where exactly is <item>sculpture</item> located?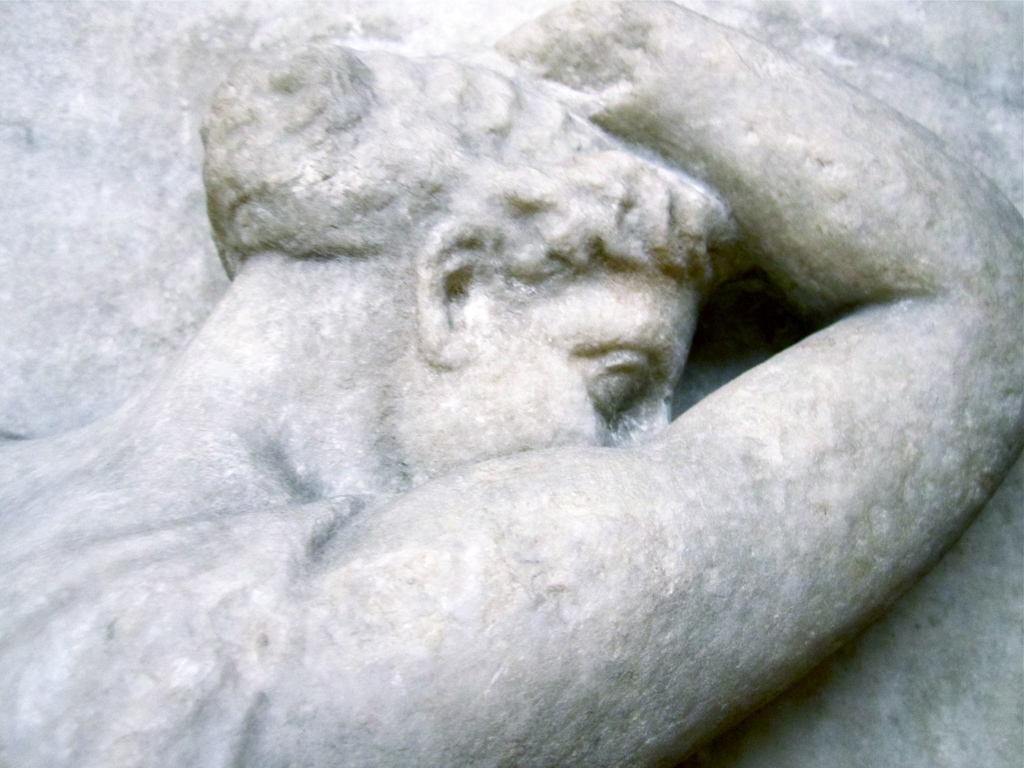
Its bounding box is 18:3:1002:767.
